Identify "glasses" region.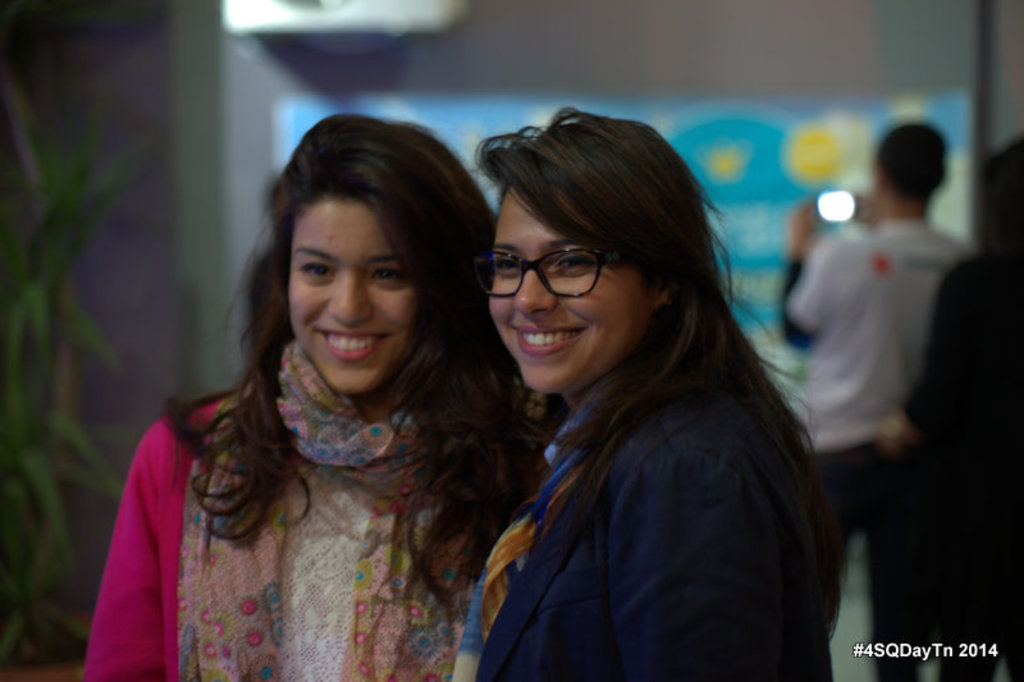
Region: locate(483, 243, 636, 301).
